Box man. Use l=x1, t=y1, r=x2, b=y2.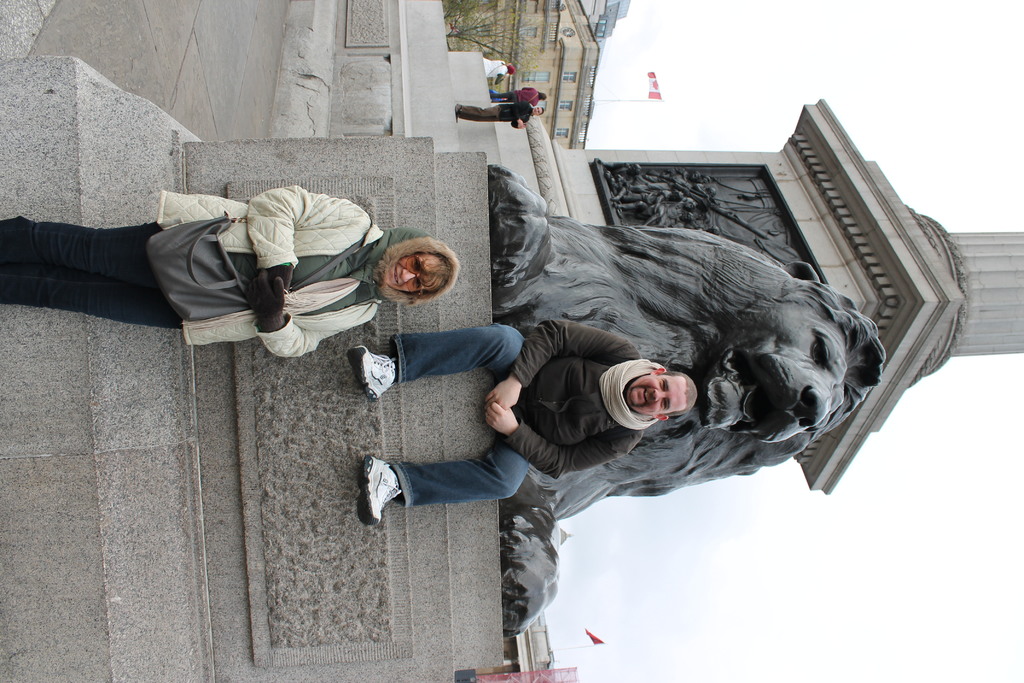
l=346, t=317, r=698, b=529.
